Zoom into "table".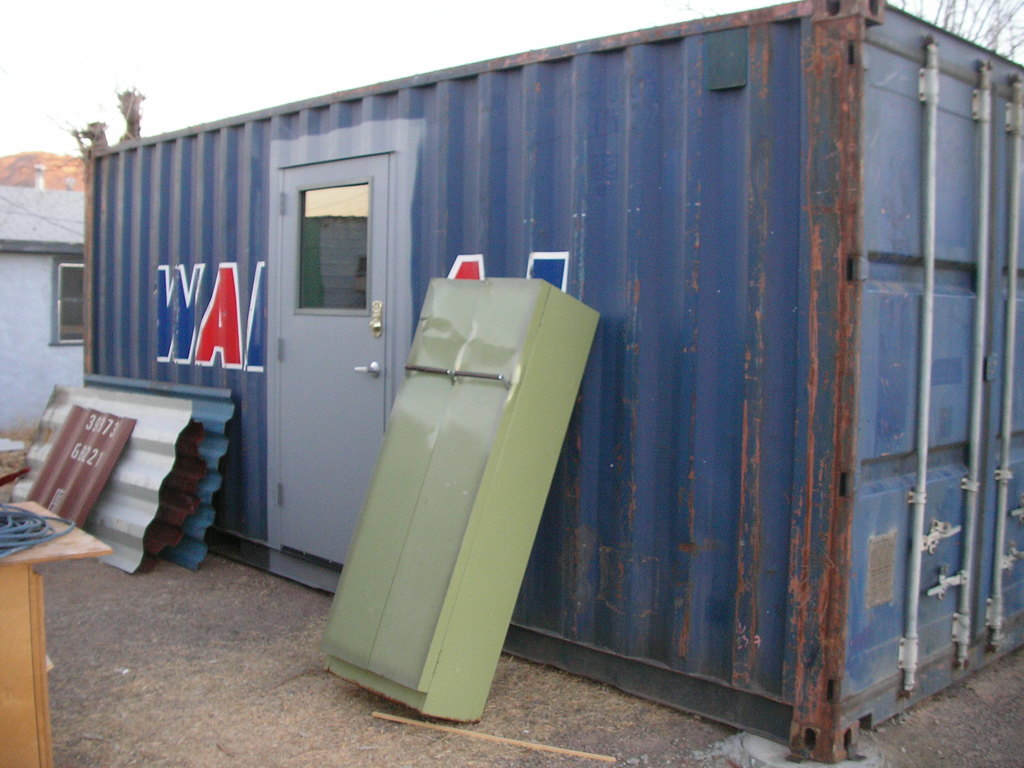
Zoom target: detection(0, 491, 113, 767).
